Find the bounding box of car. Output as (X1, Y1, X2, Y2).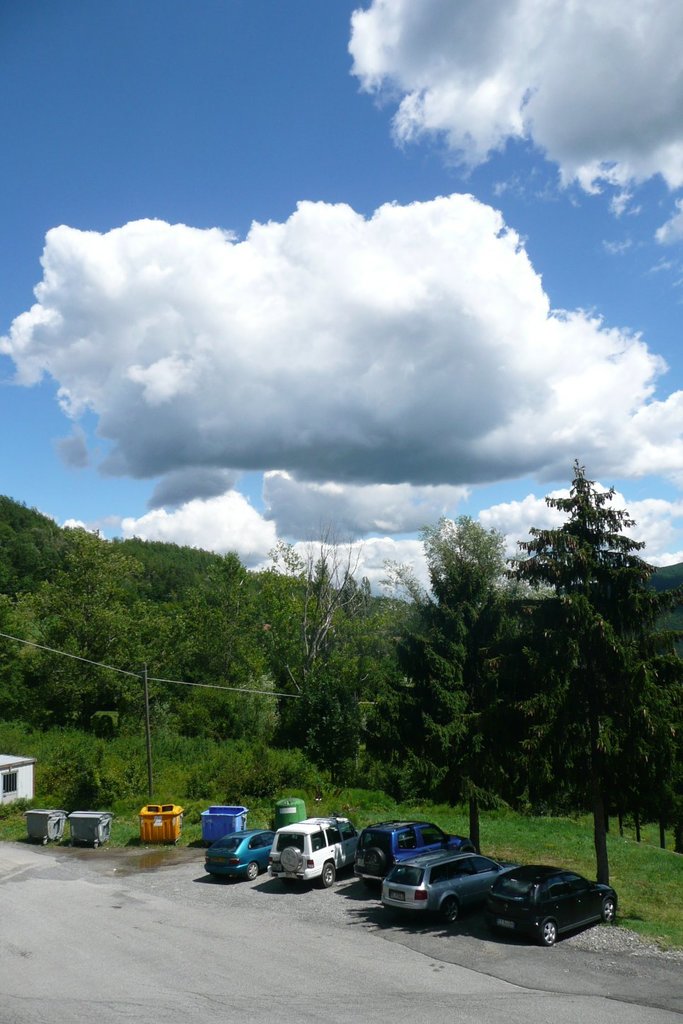
(348, 819, 459, 887).
